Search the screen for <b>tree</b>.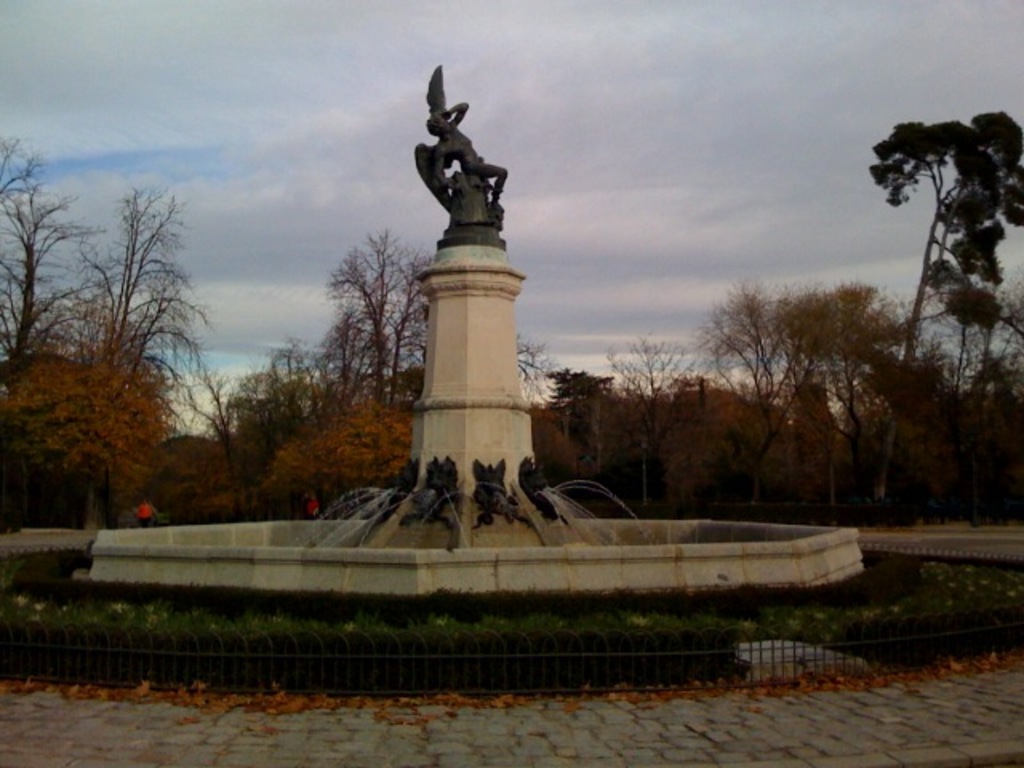
Found at {"left": 702, "top": 274, "right": 891, "bottom": 520}.
